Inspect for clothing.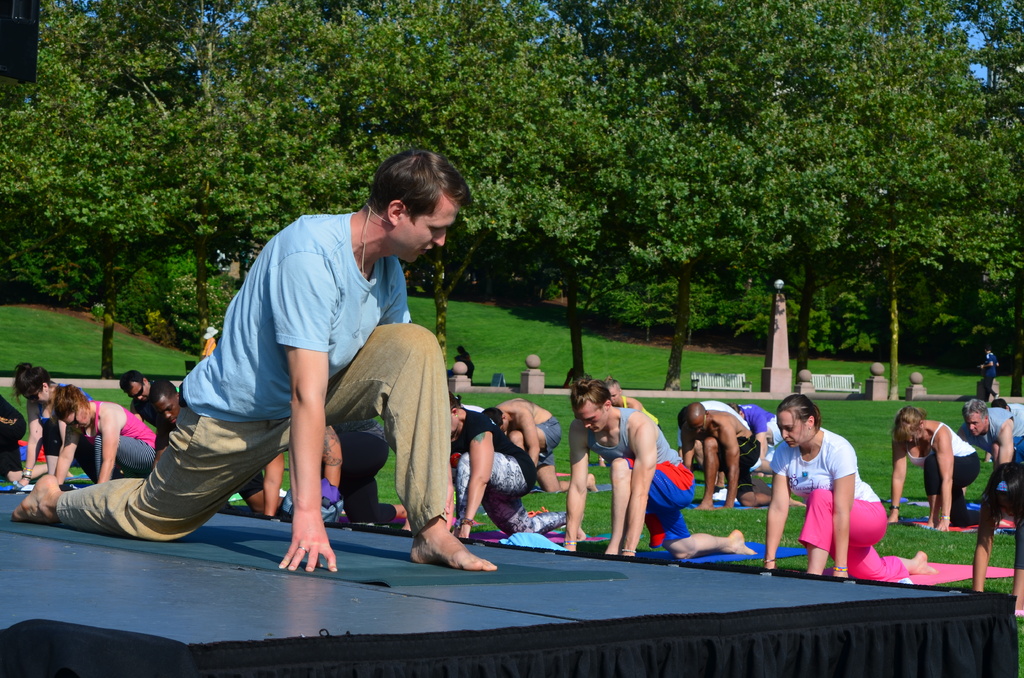
Inspection: {"x1": 927, "y1": 457, "x2": 979, "y2": 513}.
